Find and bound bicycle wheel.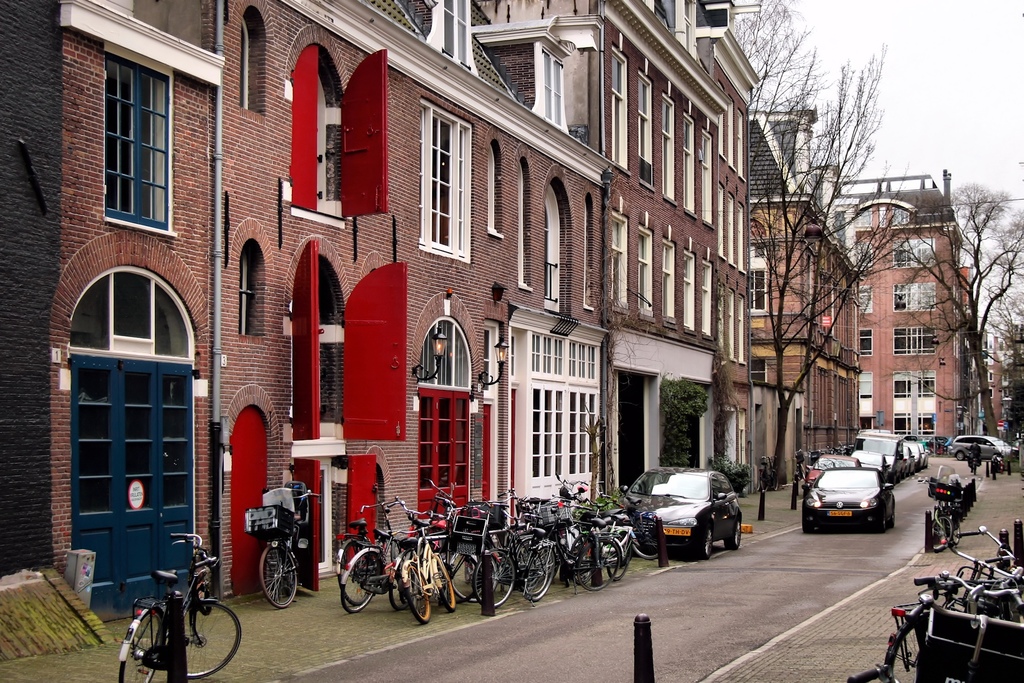
Bound: select_region(884, 613, 931, 682).
